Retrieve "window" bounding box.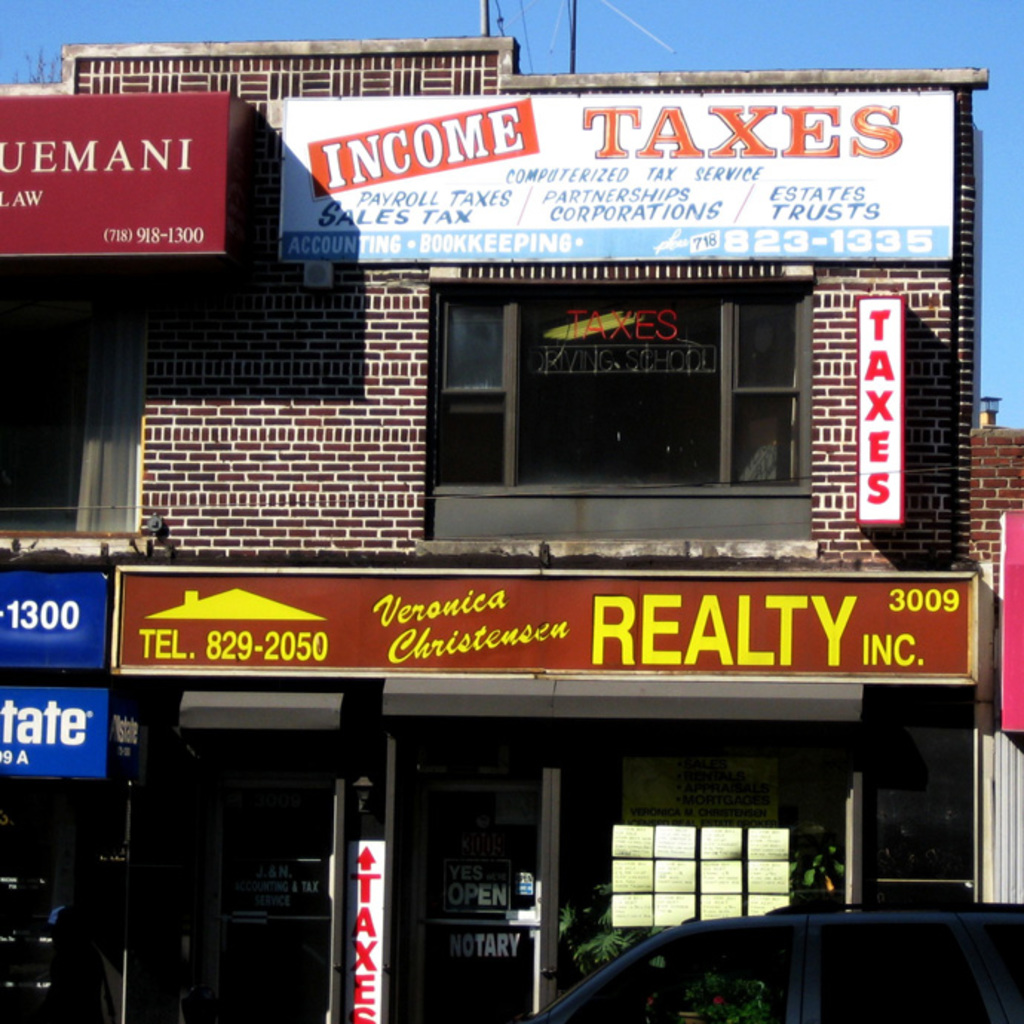
Bounding box: left=427, top=249, right=846, bottom=524.
